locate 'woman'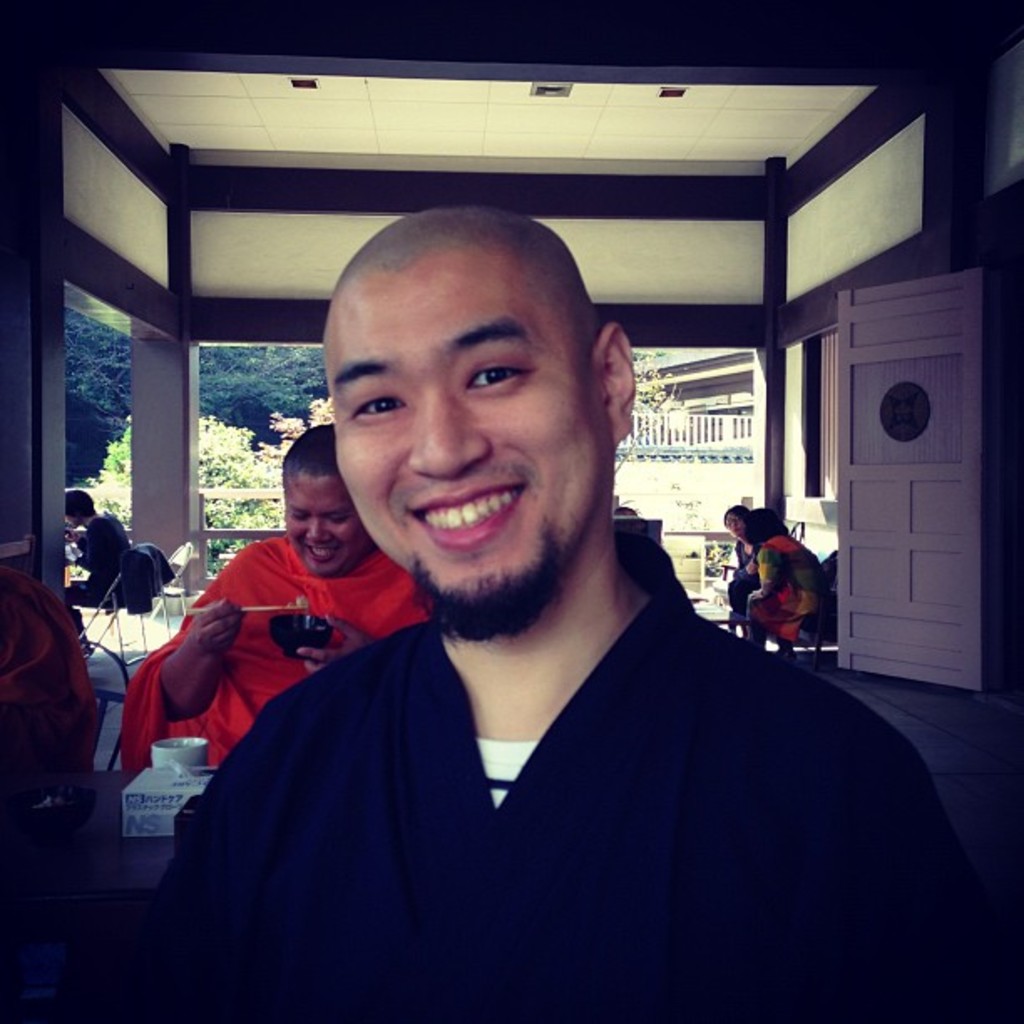
bbox=[723, 504, 755, 634]
